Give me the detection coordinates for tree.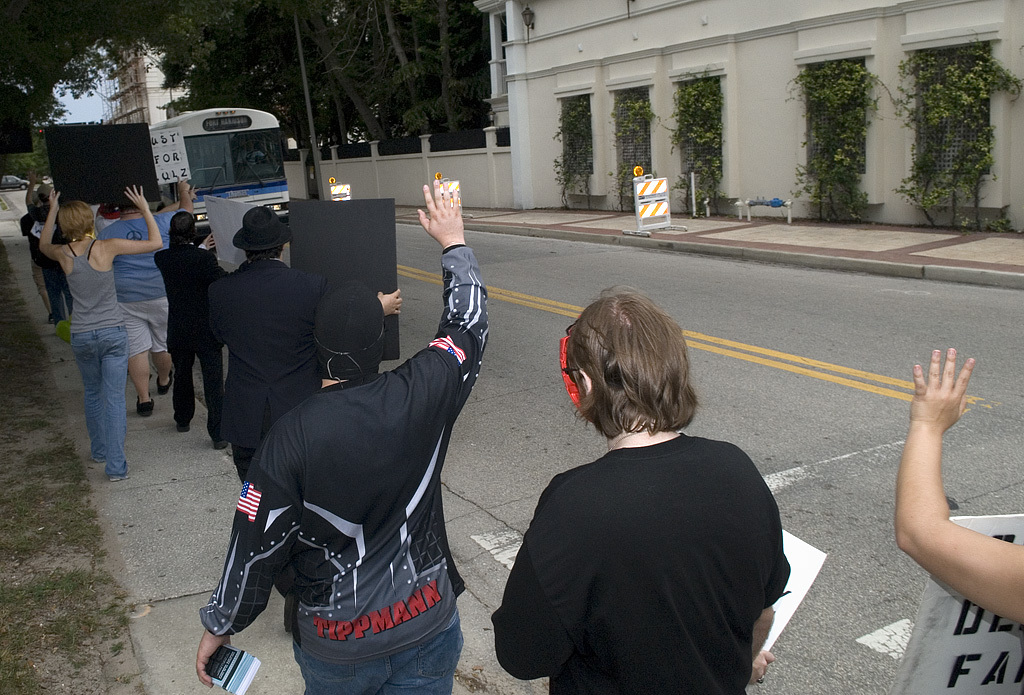
bbox=[298, 0, 389, 147].
